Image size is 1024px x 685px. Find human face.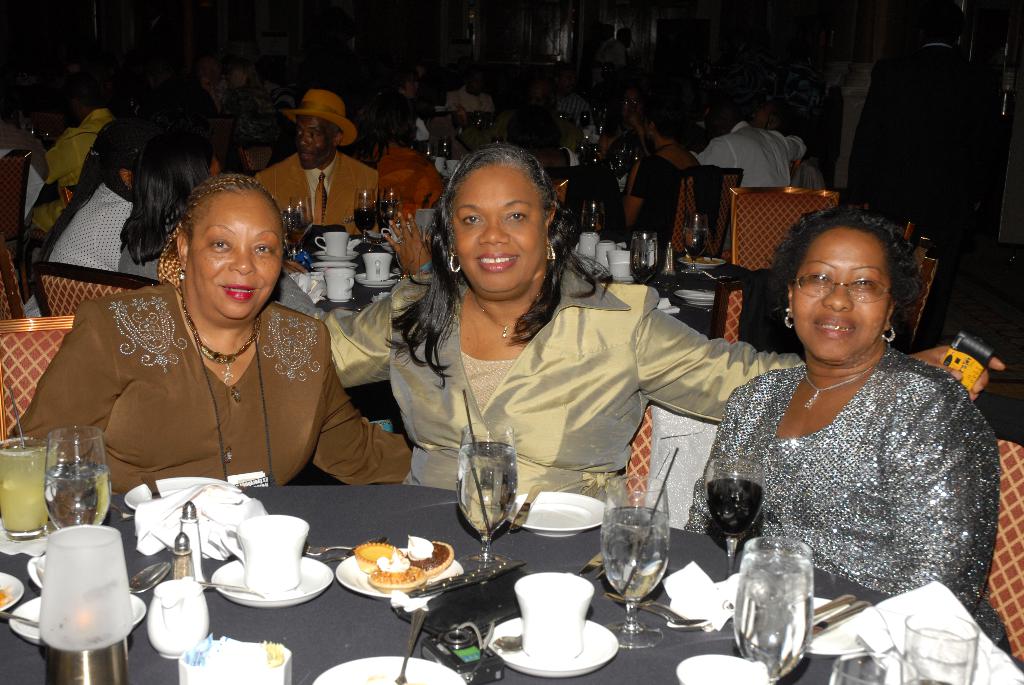
(x1=447, y1=167, x2=547, y2=301).
